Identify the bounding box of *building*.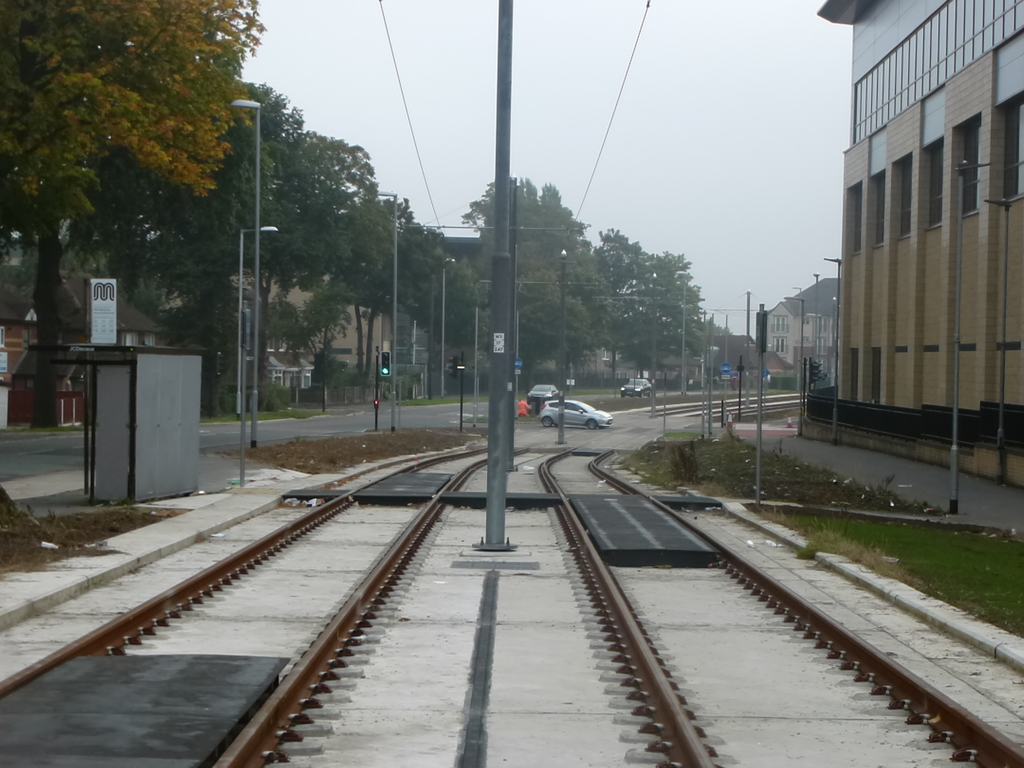
800:0:1023:490.
